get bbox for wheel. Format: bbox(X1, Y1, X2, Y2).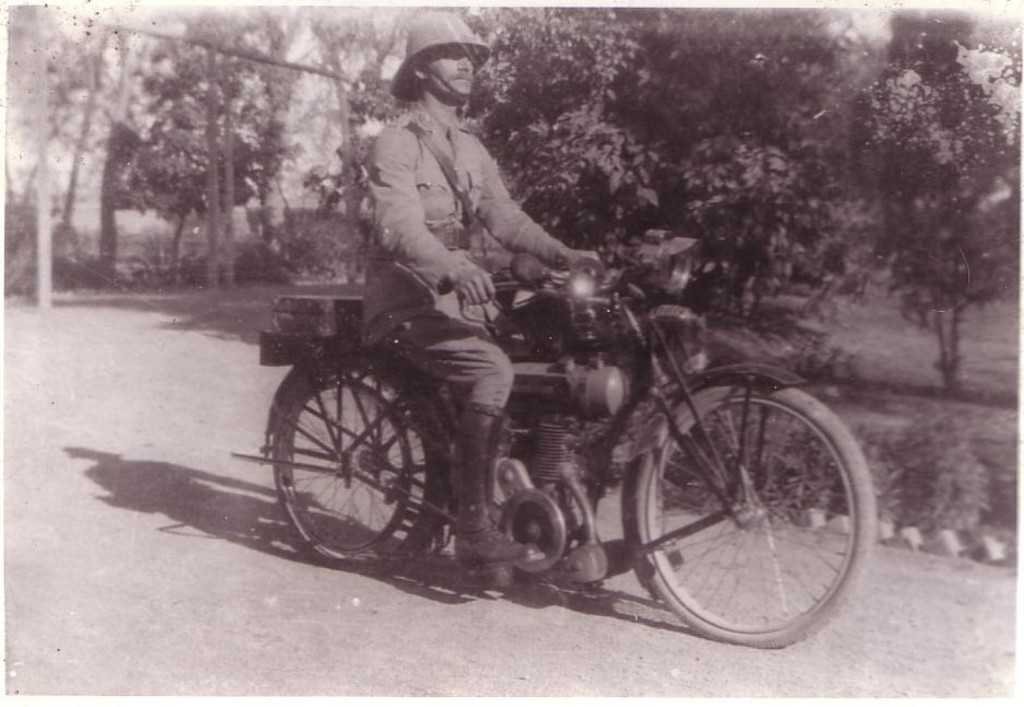
bbox(625, 382, 882, 652).
